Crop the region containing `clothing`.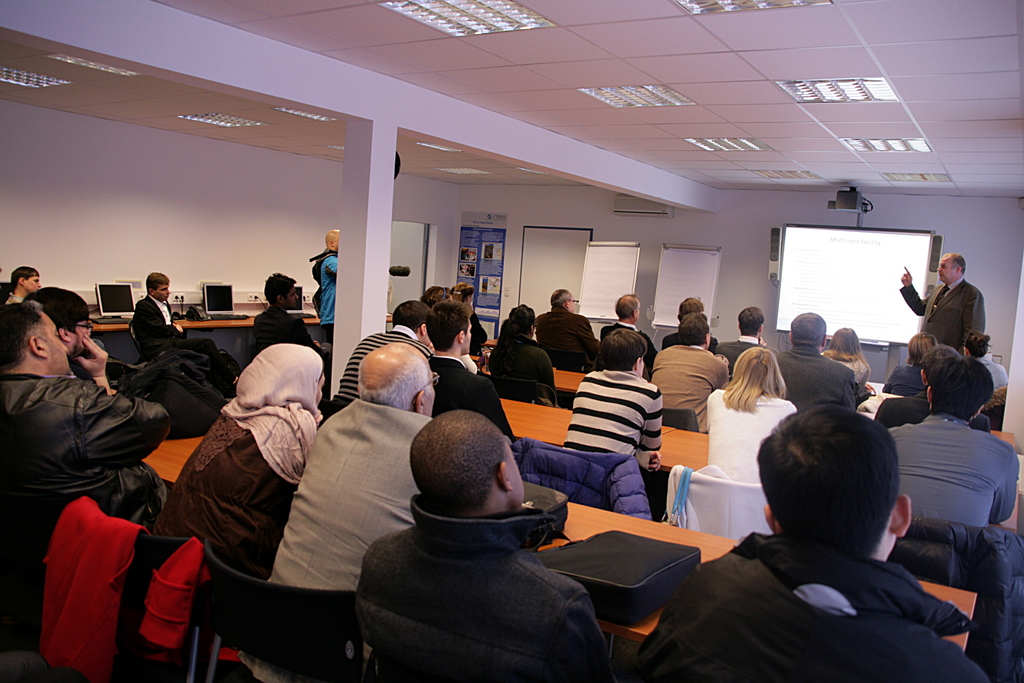
Crop region: bbox=[822, 350, 865, 399].
